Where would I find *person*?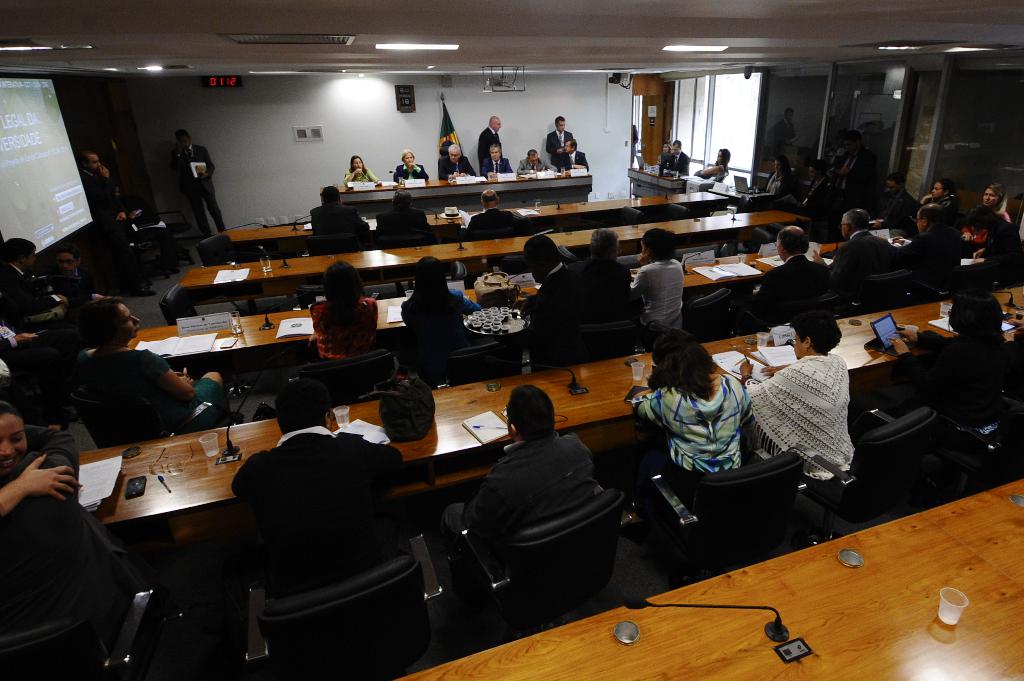
At (x1=75, y1=150, x2=155, y2=294).
